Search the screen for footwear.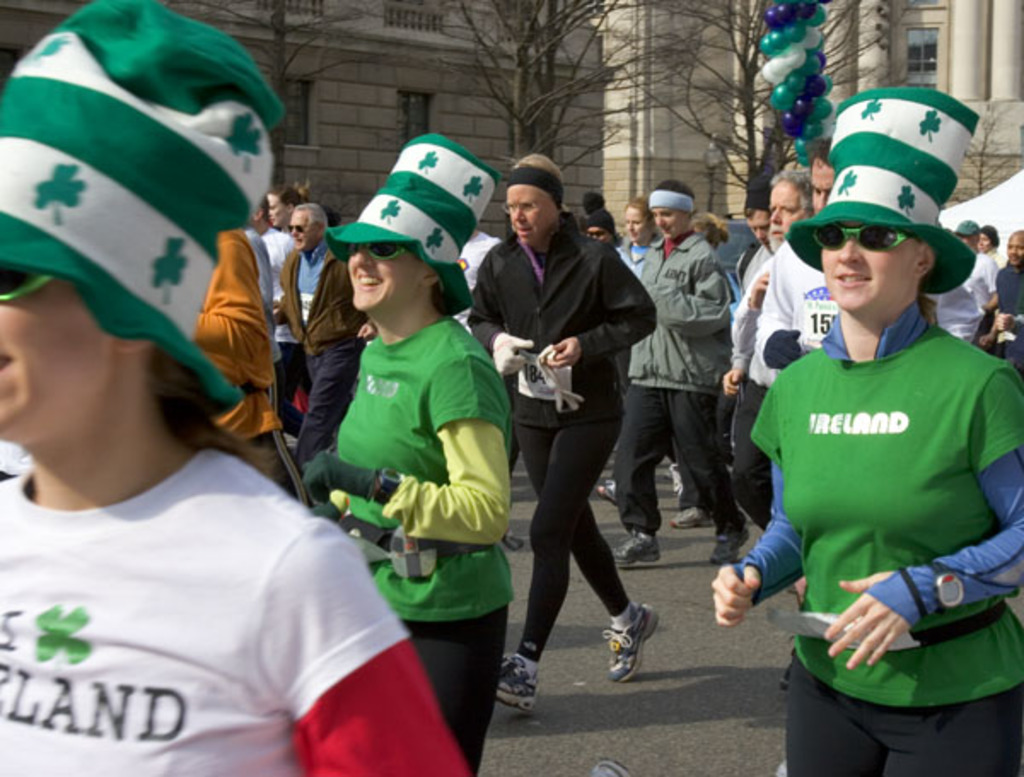
Found at [664, 500, 710, 523].
